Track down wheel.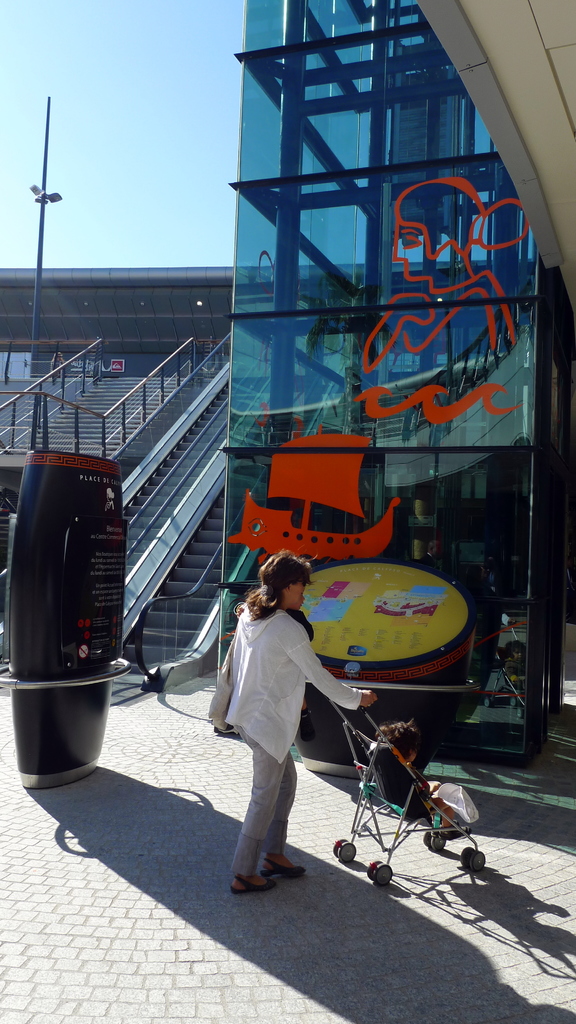
Tracked to pyautogui.locateOnScreen(461, 846, 473, 867).
